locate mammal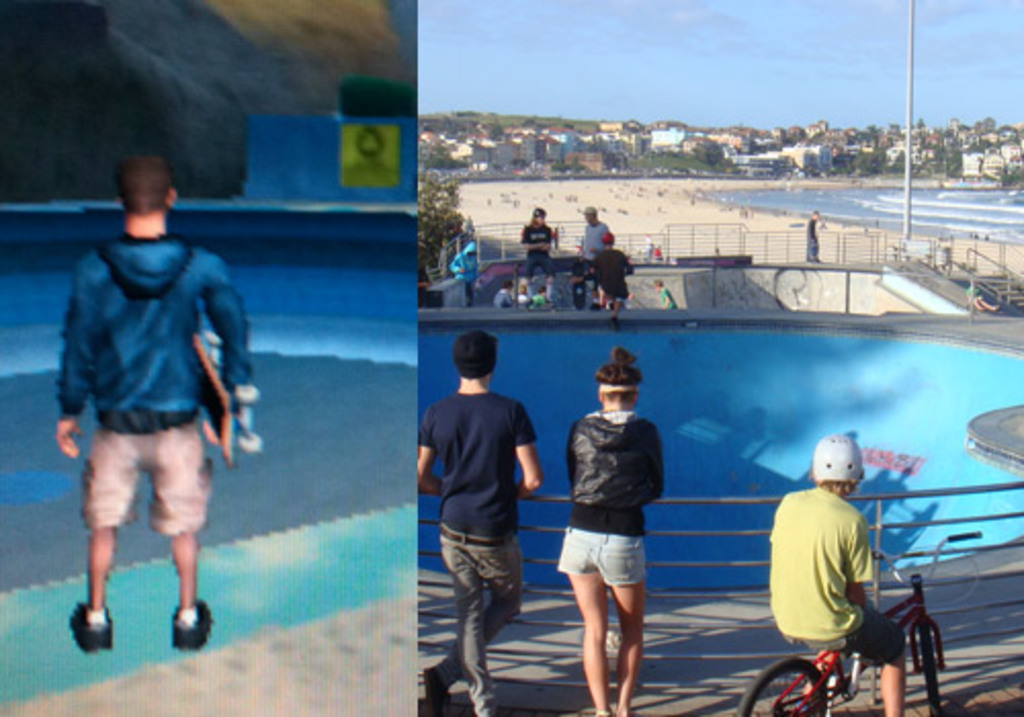
box=[584, 207, 616, 318]
